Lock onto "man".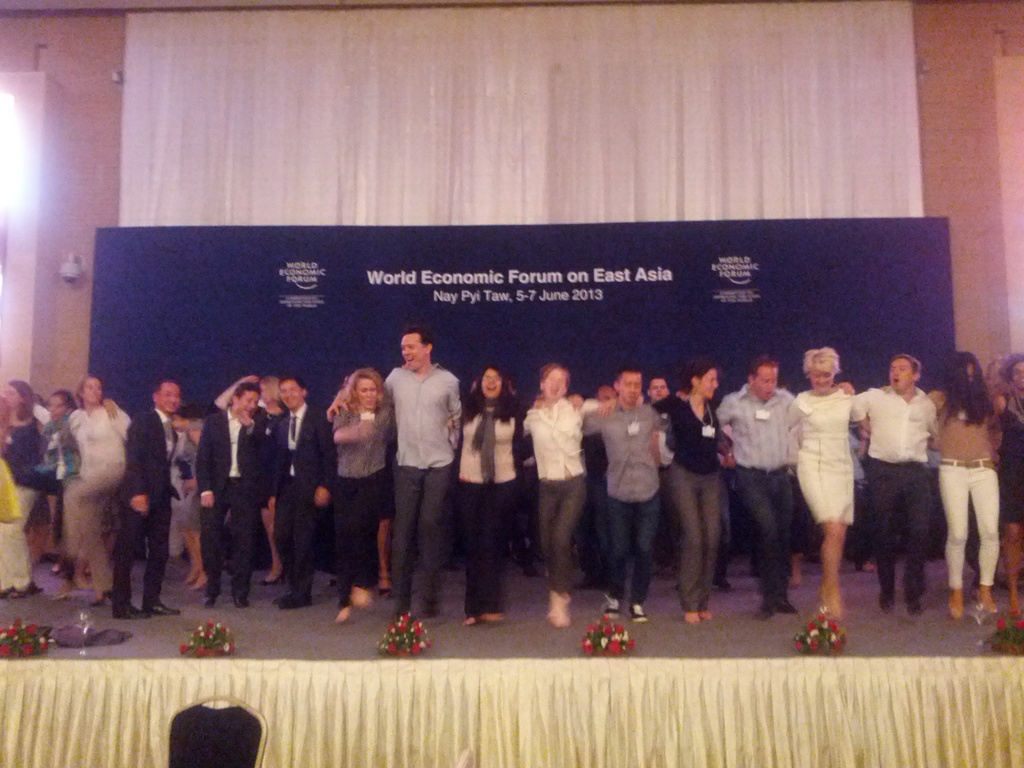
Locked: 721/355/809/624.
